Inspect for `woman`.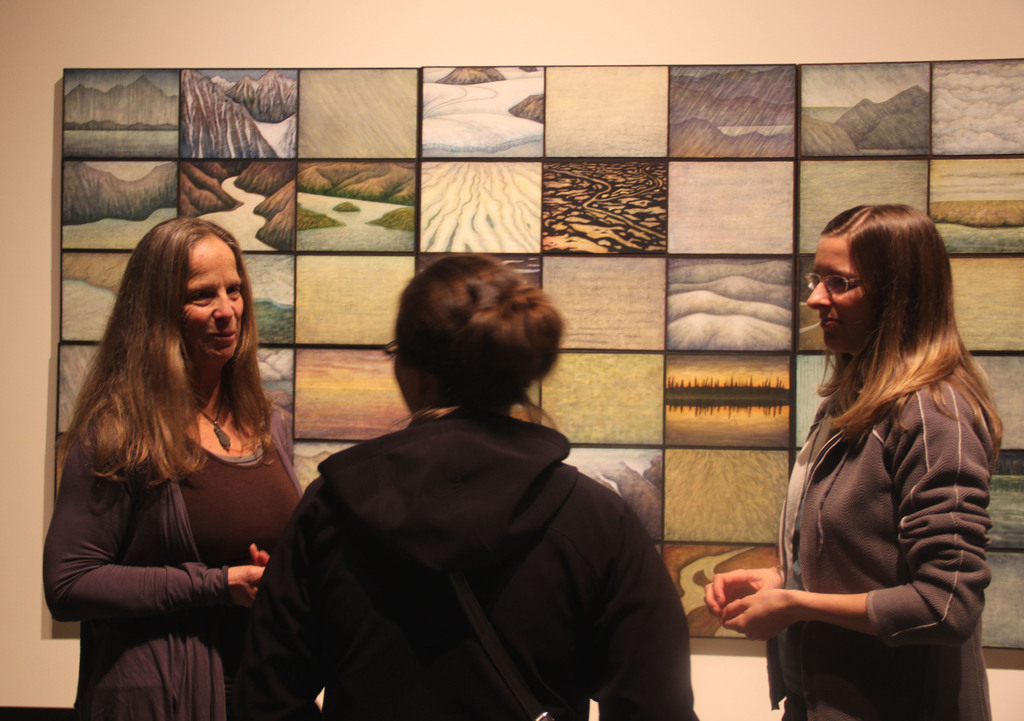
Inspection: x1=40 y1=213 x2=303 y2=719.
